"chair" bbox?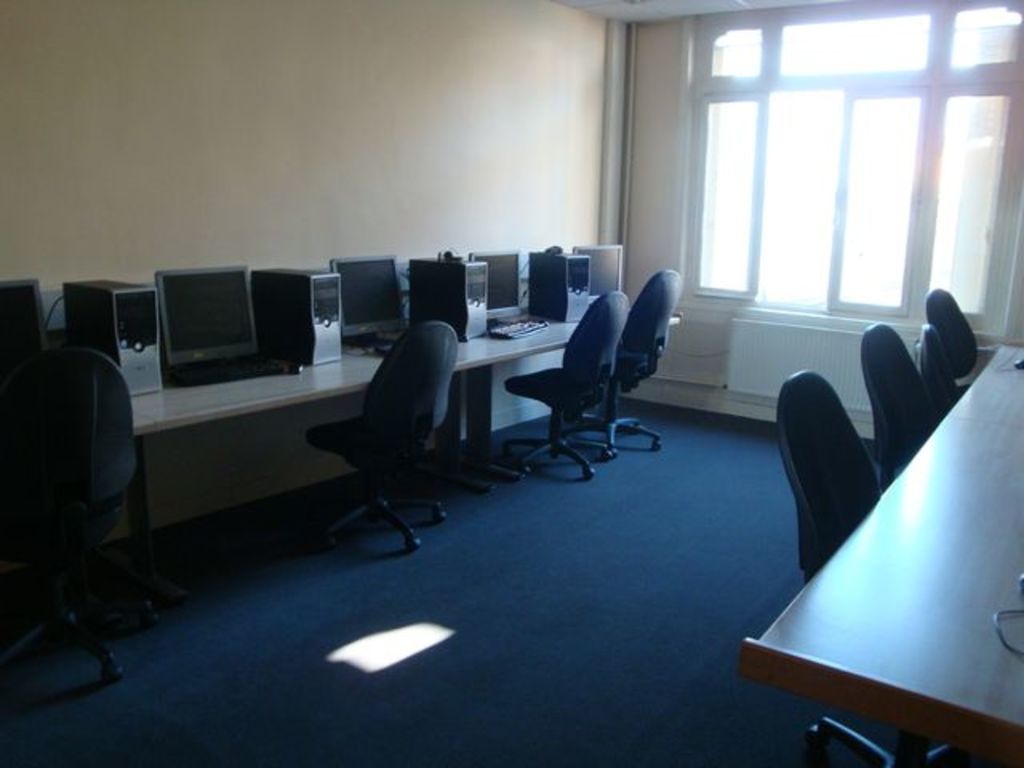
left=768, top=352, right=904, bottom=613
